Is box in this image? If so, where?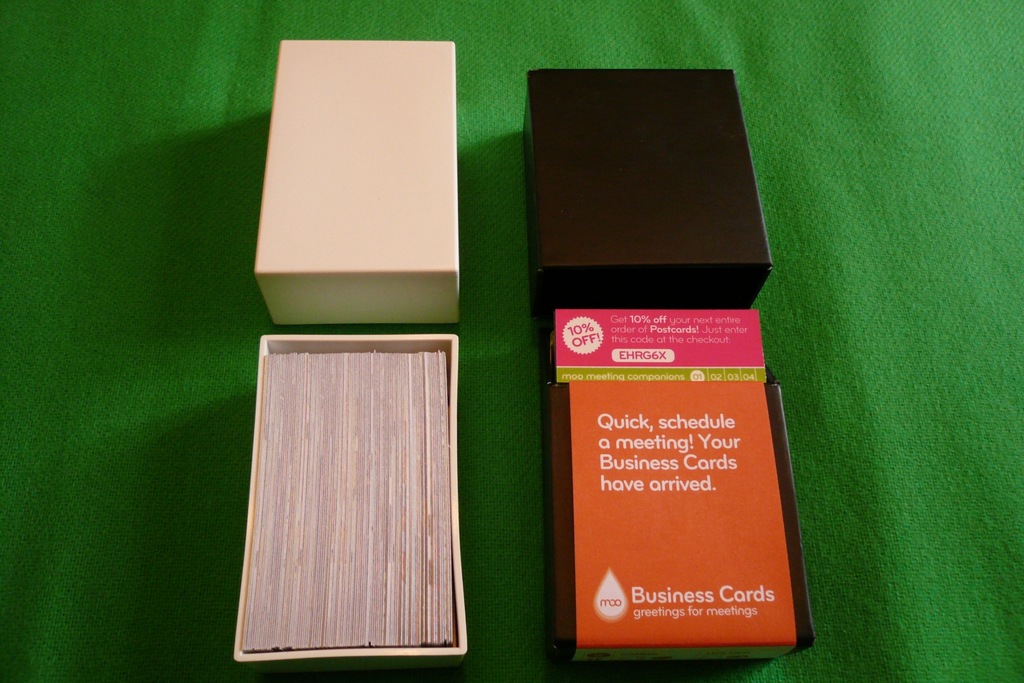
Yes, at box(523, 69, 771, 309).
